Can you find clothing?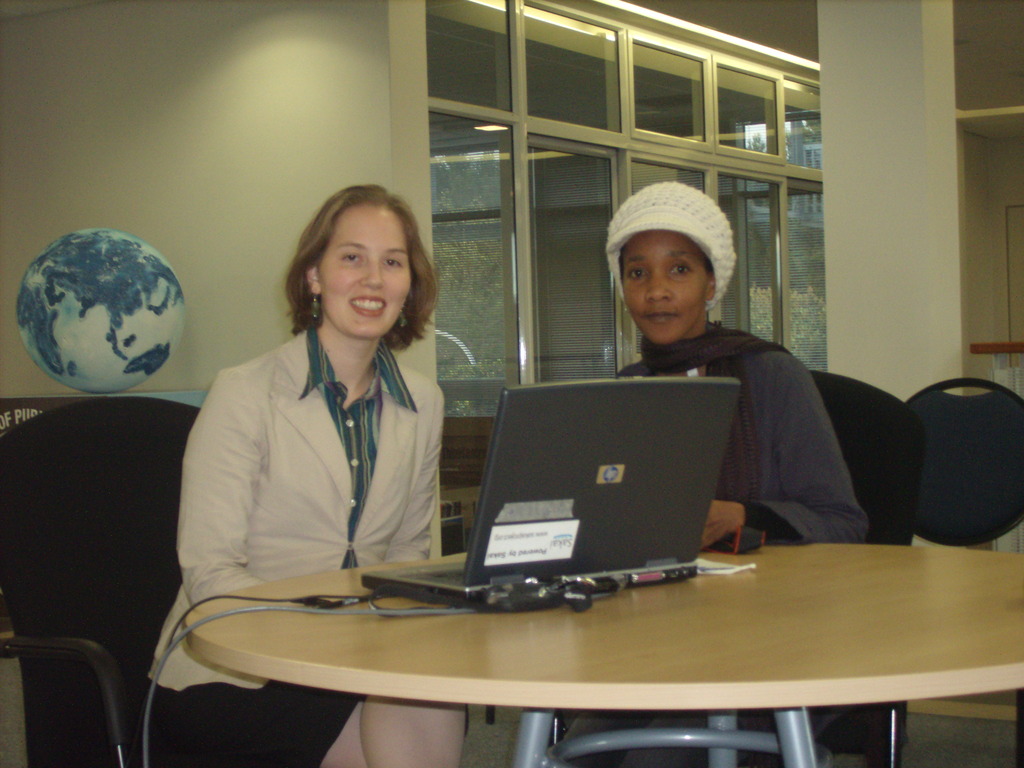
Yes, bounding box: <bbox>168, 323, 438, 687</bbox>.
